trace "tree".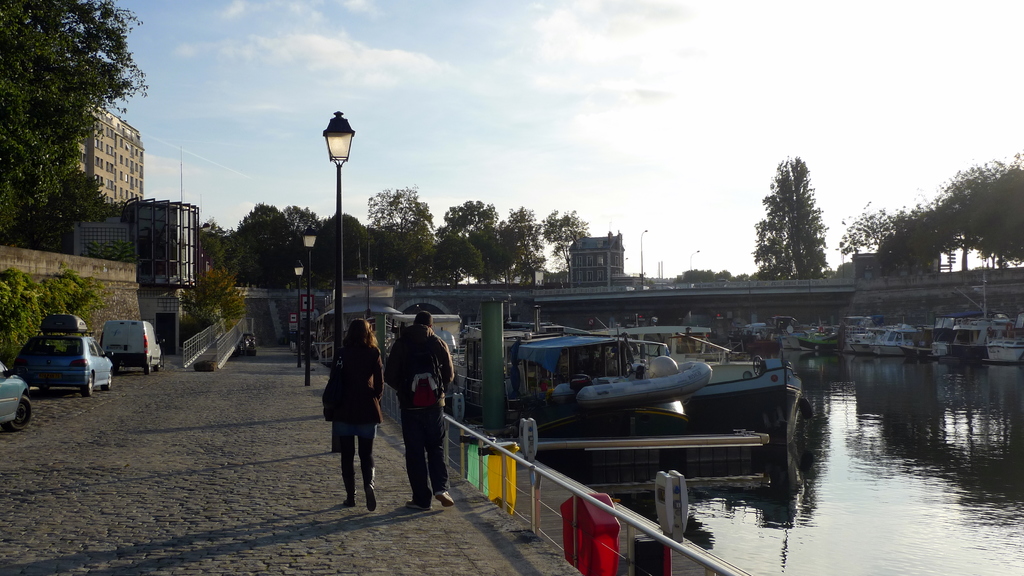
Traced to [x1=757, y1=148, x2=842, y2=289].
